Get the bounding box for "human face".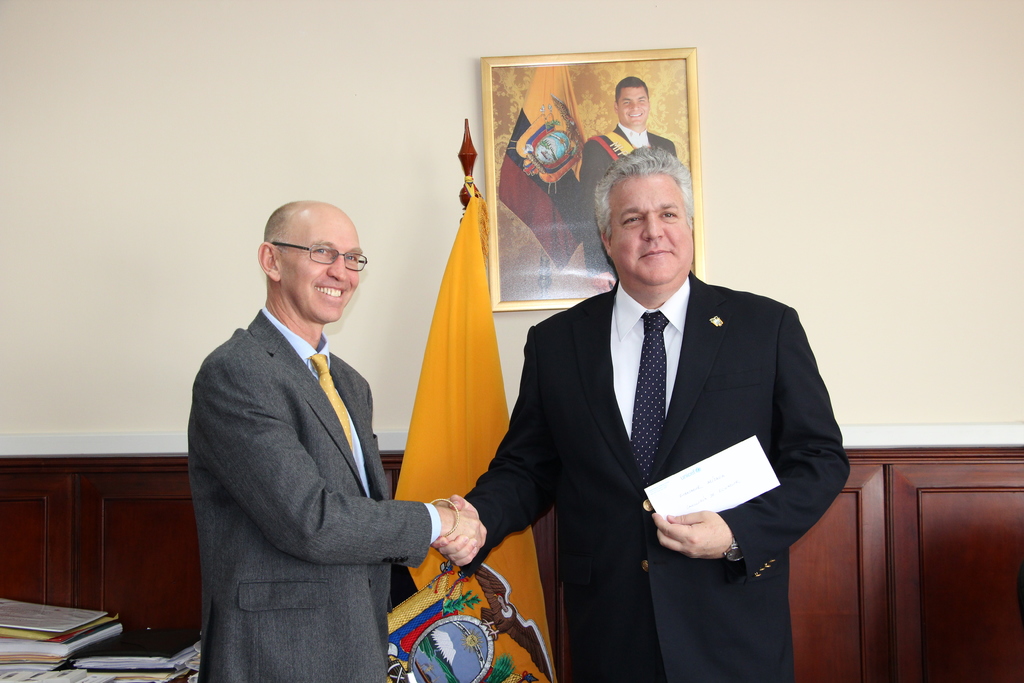
l=279, t=212, r=365, b=318.
